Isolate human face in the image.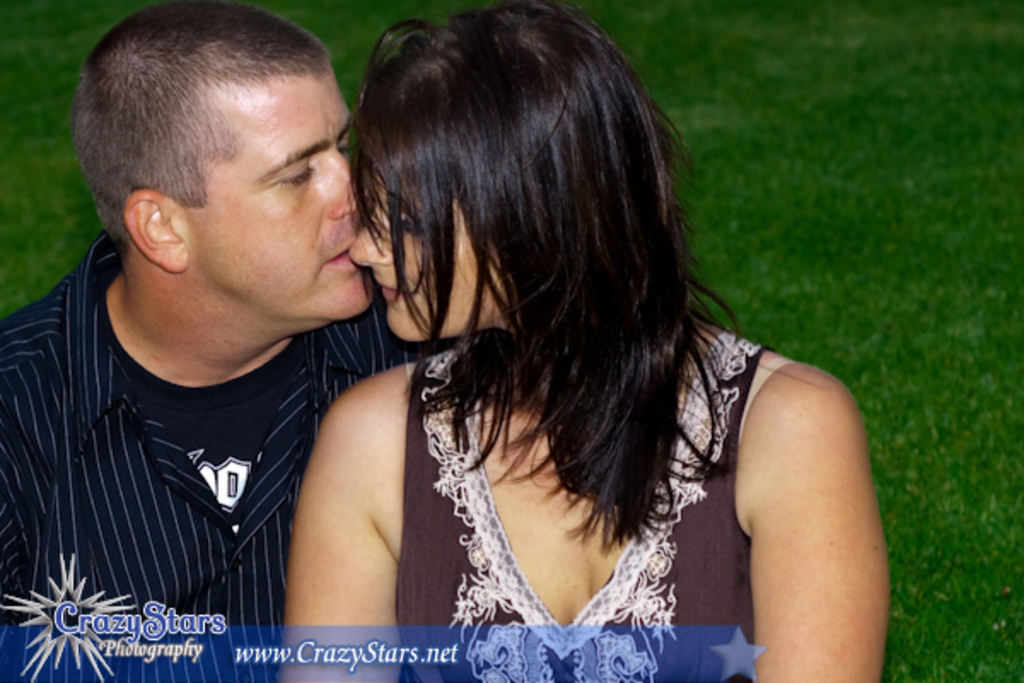
Isolated region: <box>183,70,381,318</box>.
